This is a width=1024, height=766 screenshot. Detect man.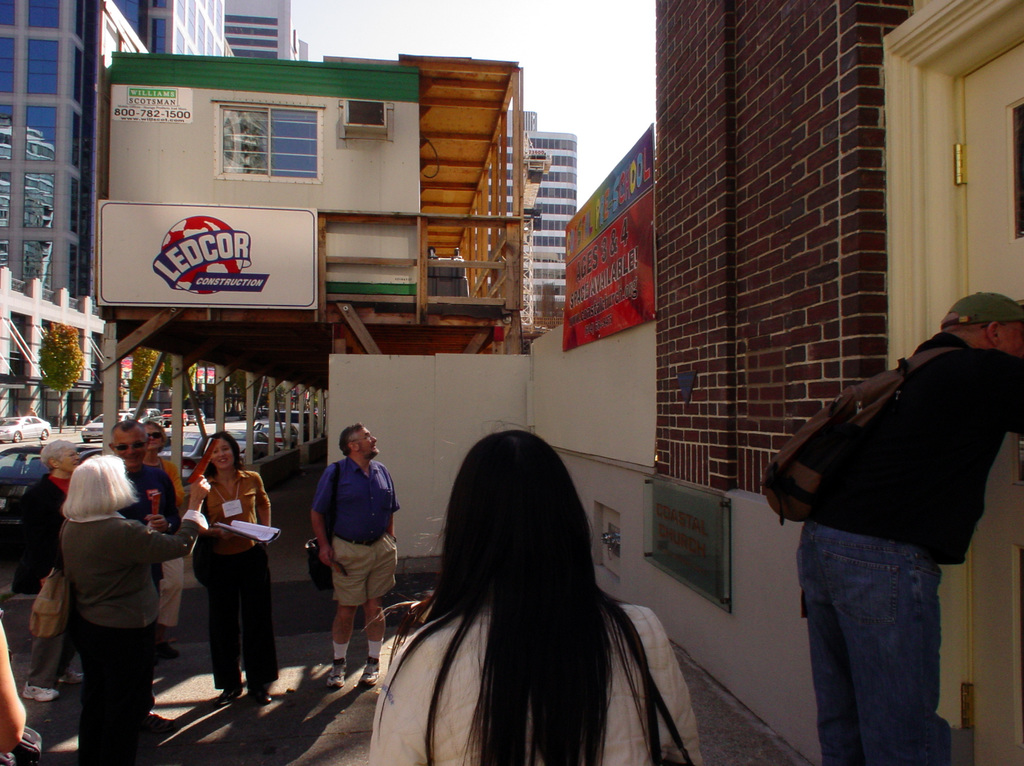
305 422 400 688.
